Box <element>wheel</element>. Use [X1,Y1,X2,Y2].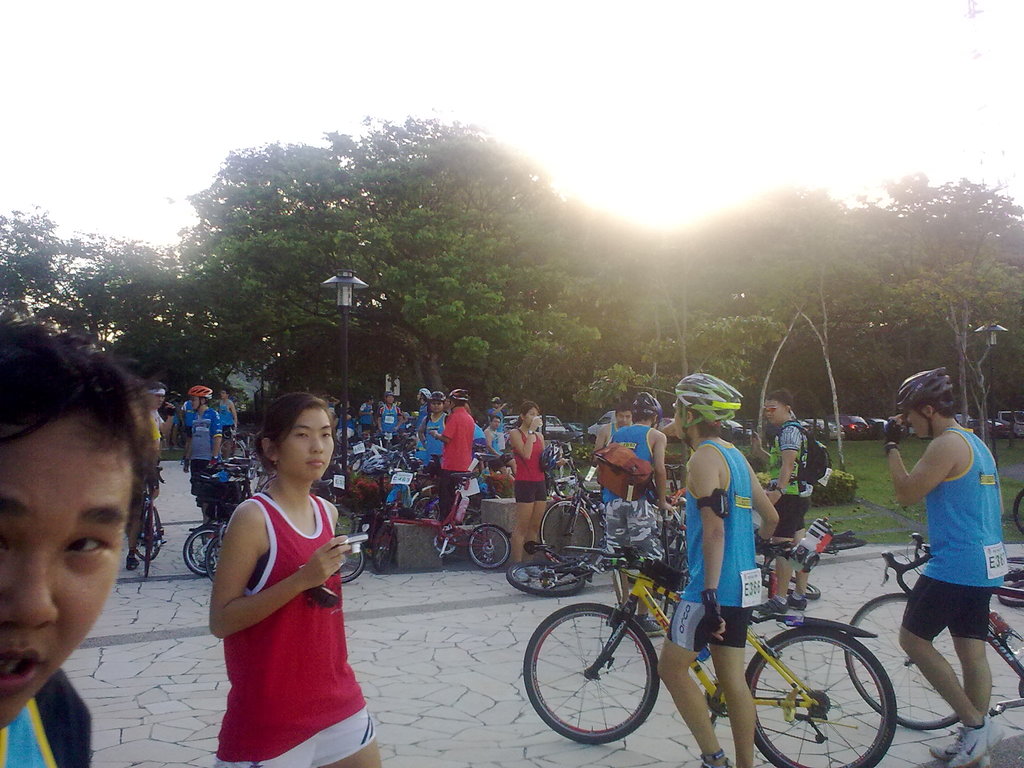
[181,528,217,580].
